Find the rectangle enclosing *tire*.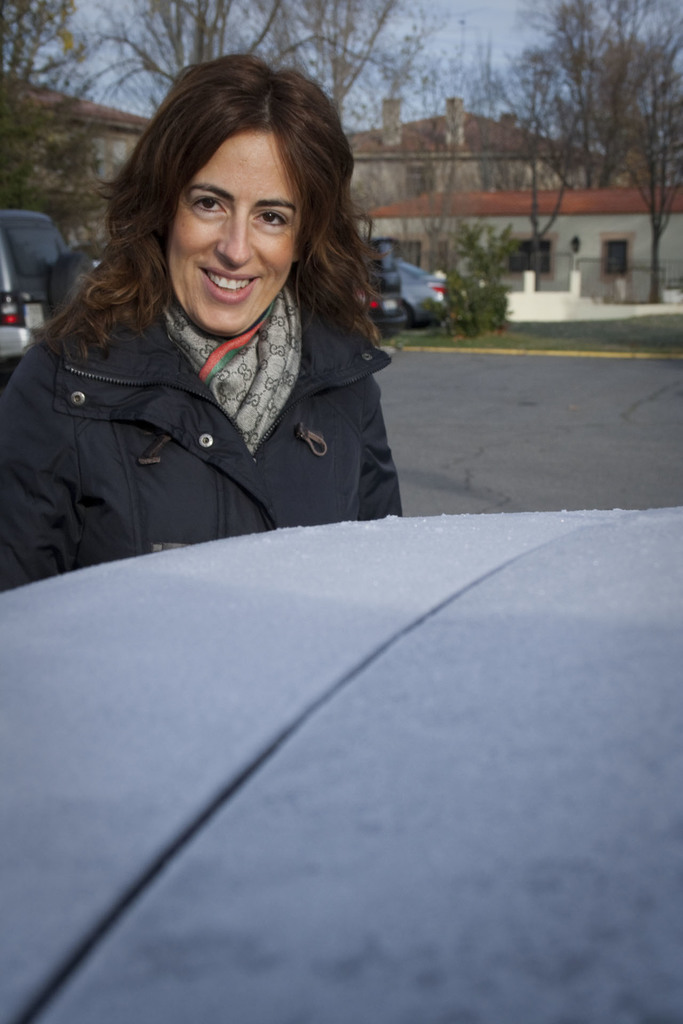
select_region(380, 325, 397, 342).
